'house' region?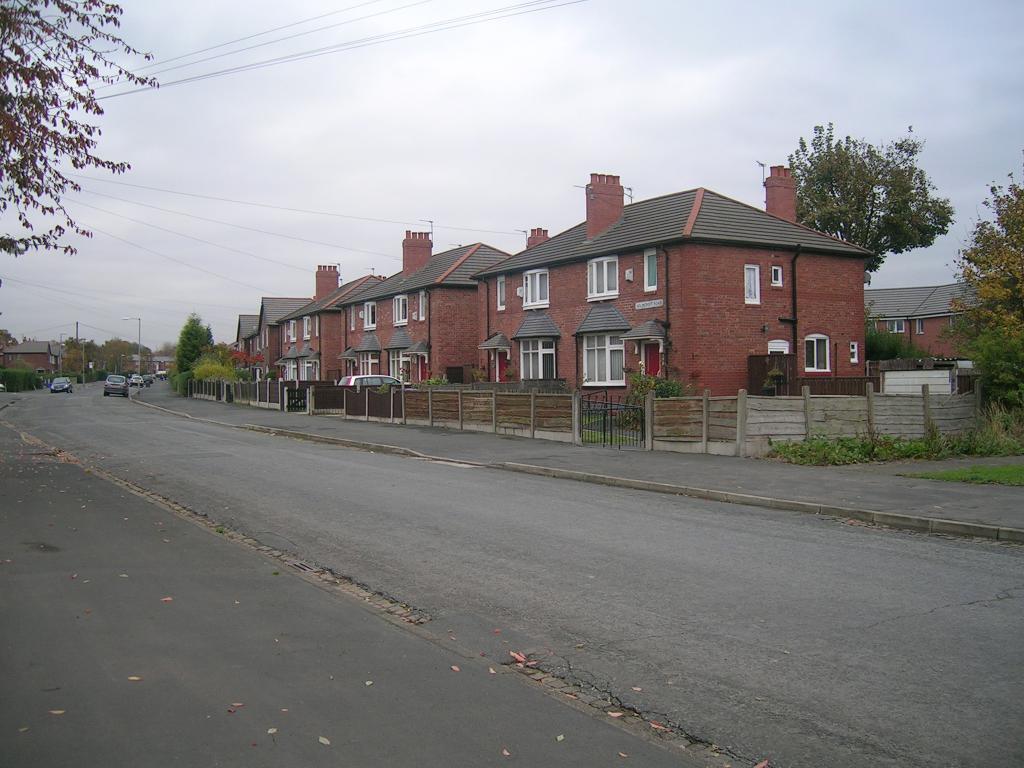
234, 292, 313, 377
